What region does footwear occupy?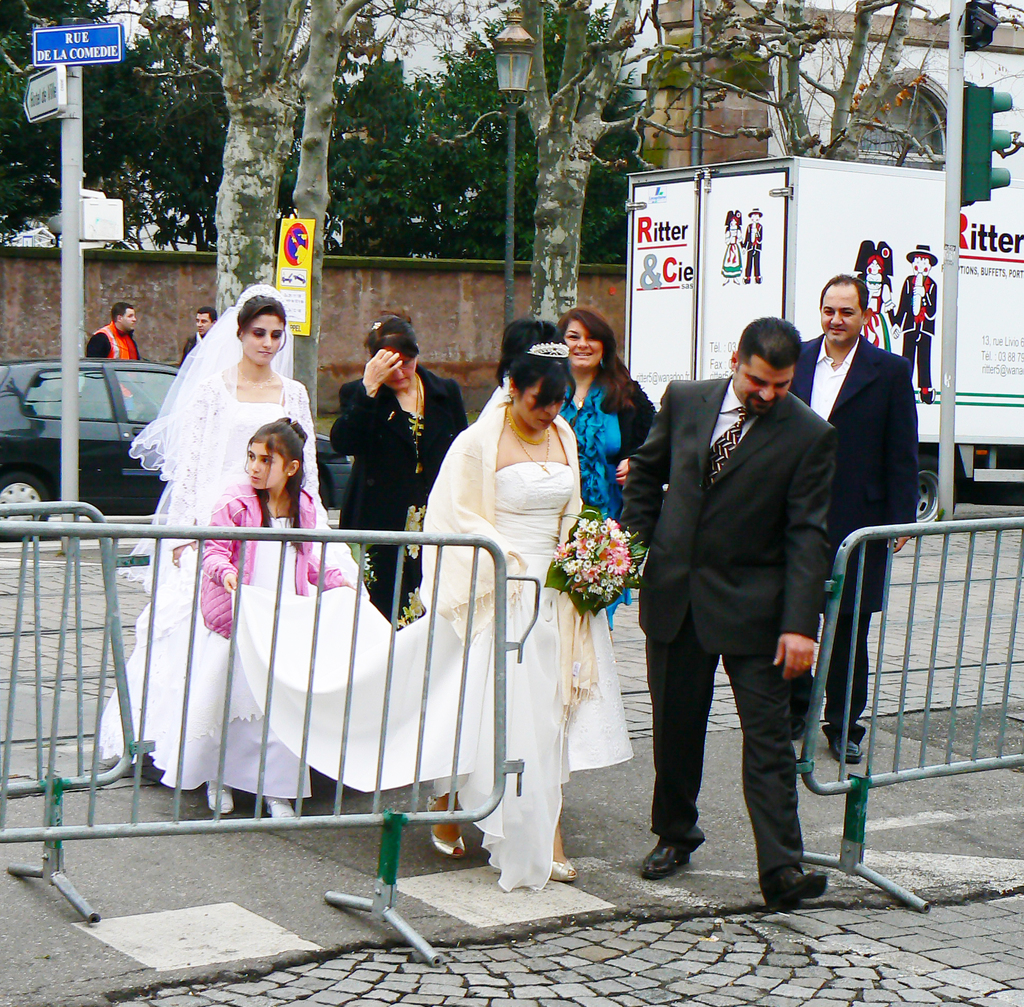
locate(209, 780, 241, 814).
